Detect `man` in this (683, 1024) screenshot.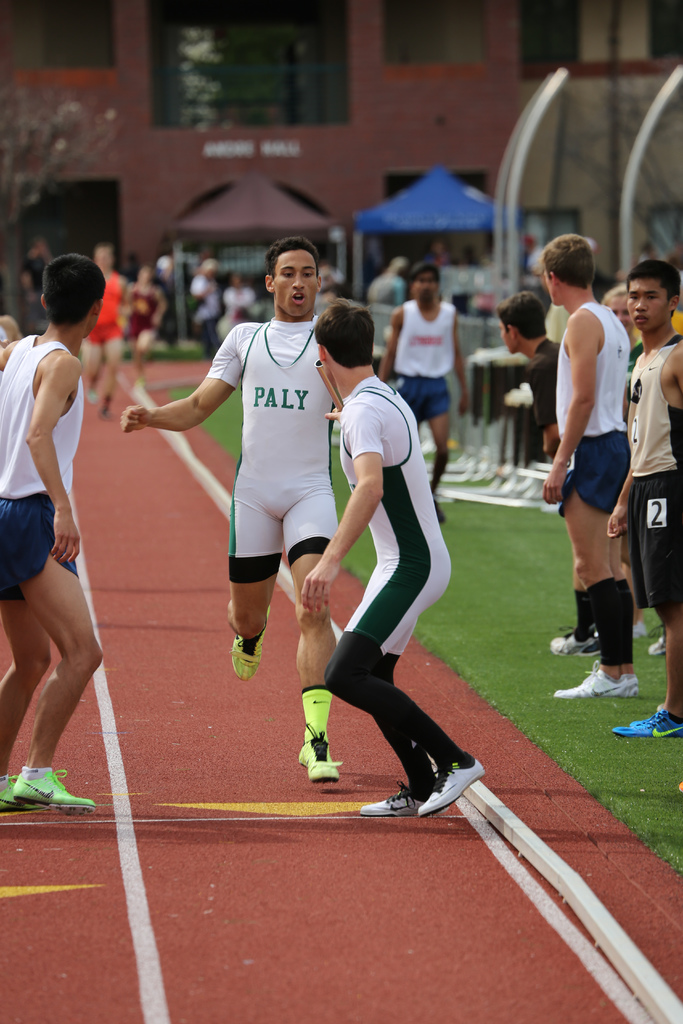
Detection: box=[497, 288, 561, 458].
